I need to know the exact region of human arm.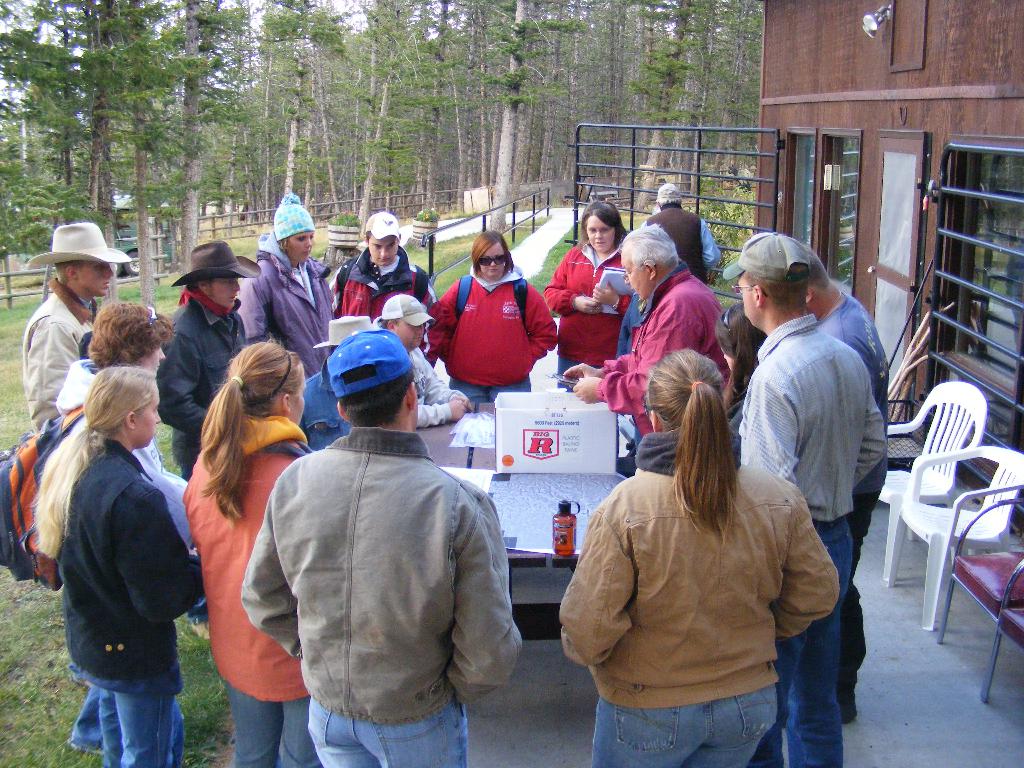
Region: box=[156, 327, 207, 442].
